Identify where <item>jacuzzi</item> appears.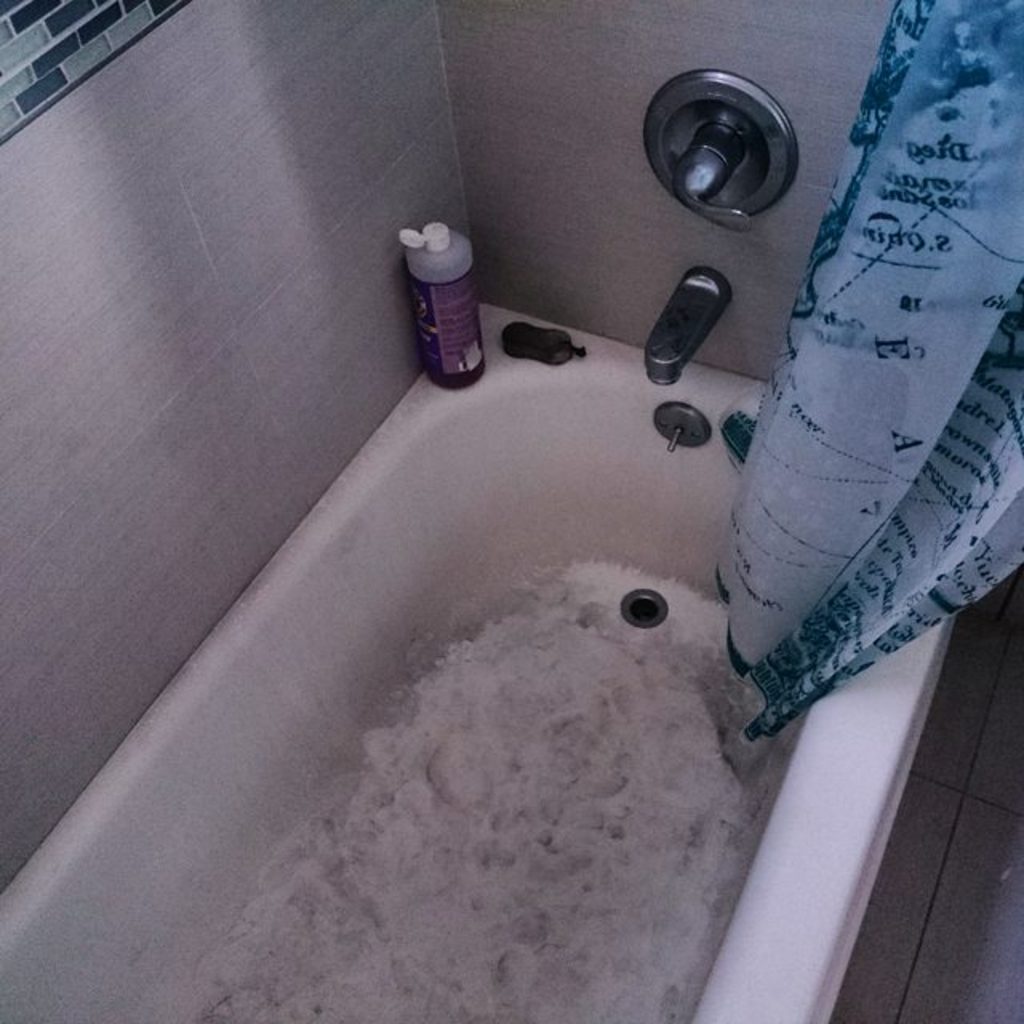
Appears at <box>0,299,963,1022</box>.
